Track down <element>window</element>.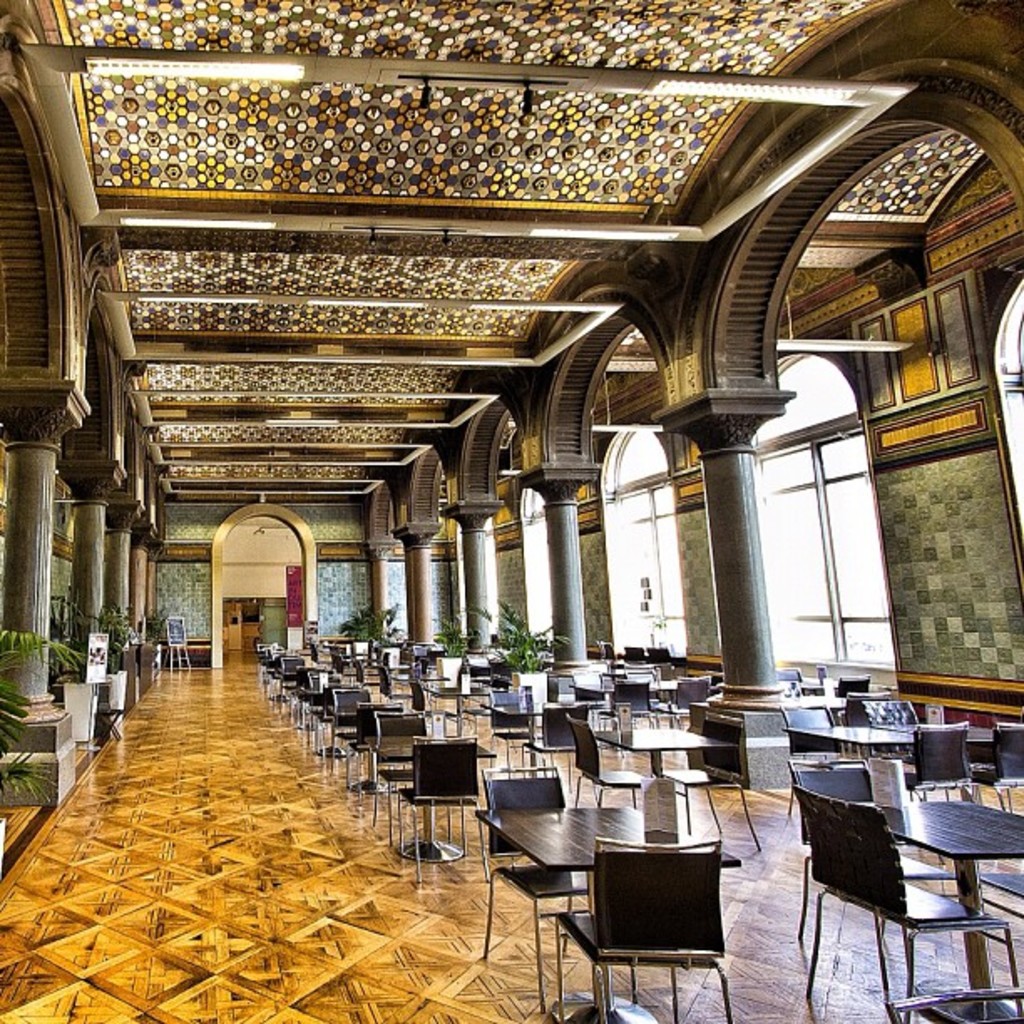
Tracked to [766,353,897,671].
